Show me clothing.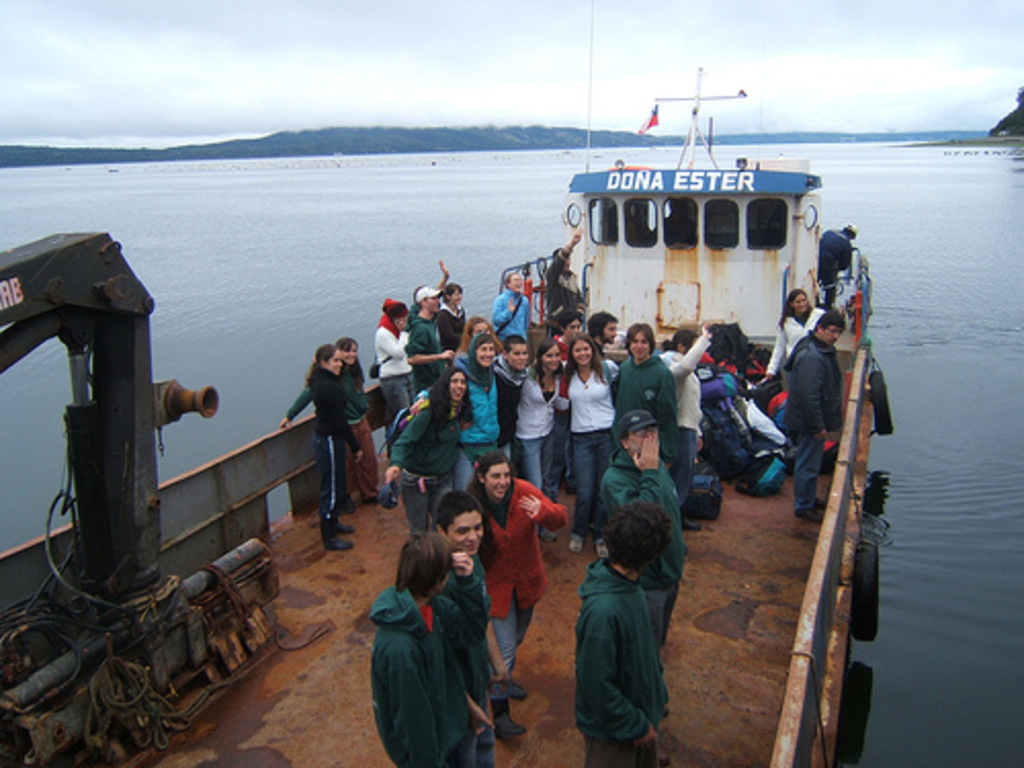
clothing is here: <bbox>311, 371, 356, 432</bbox>.
